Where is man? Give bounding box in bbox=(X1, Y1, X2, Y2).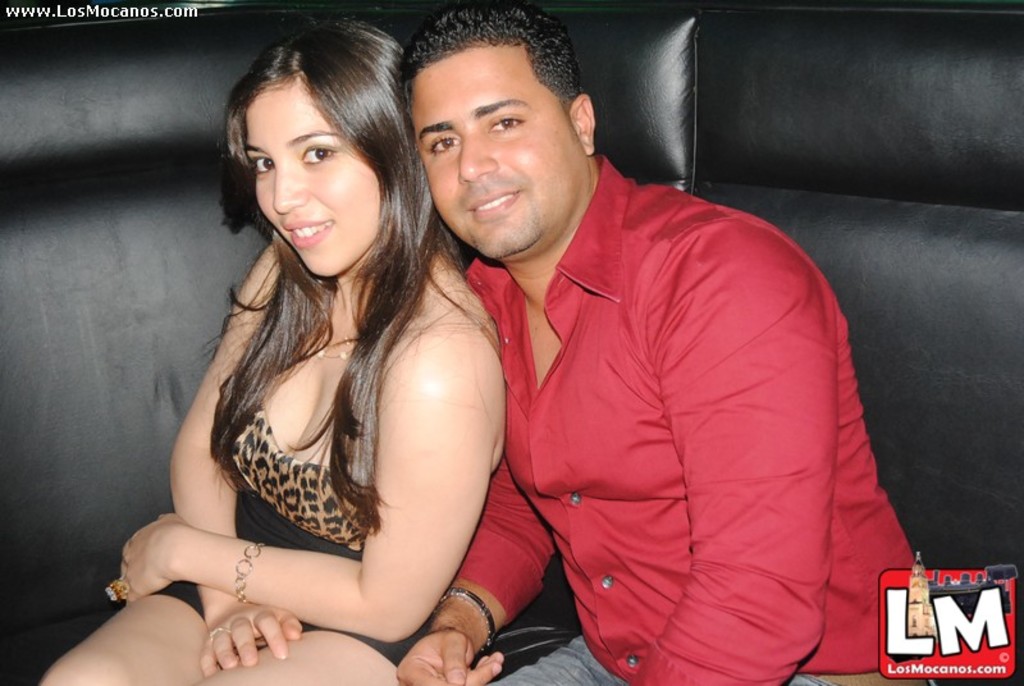
bbox=(344, 41, 904, 680).
